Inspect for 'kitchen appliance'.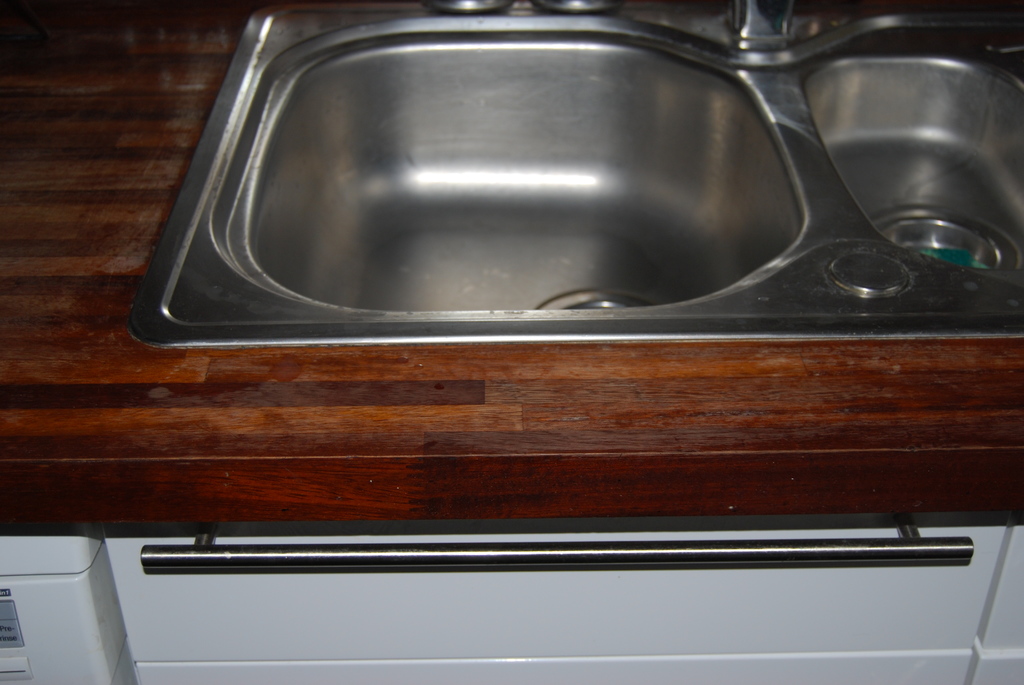
Inspection: <bbox>0, 537, 125, 684</bbox>.
